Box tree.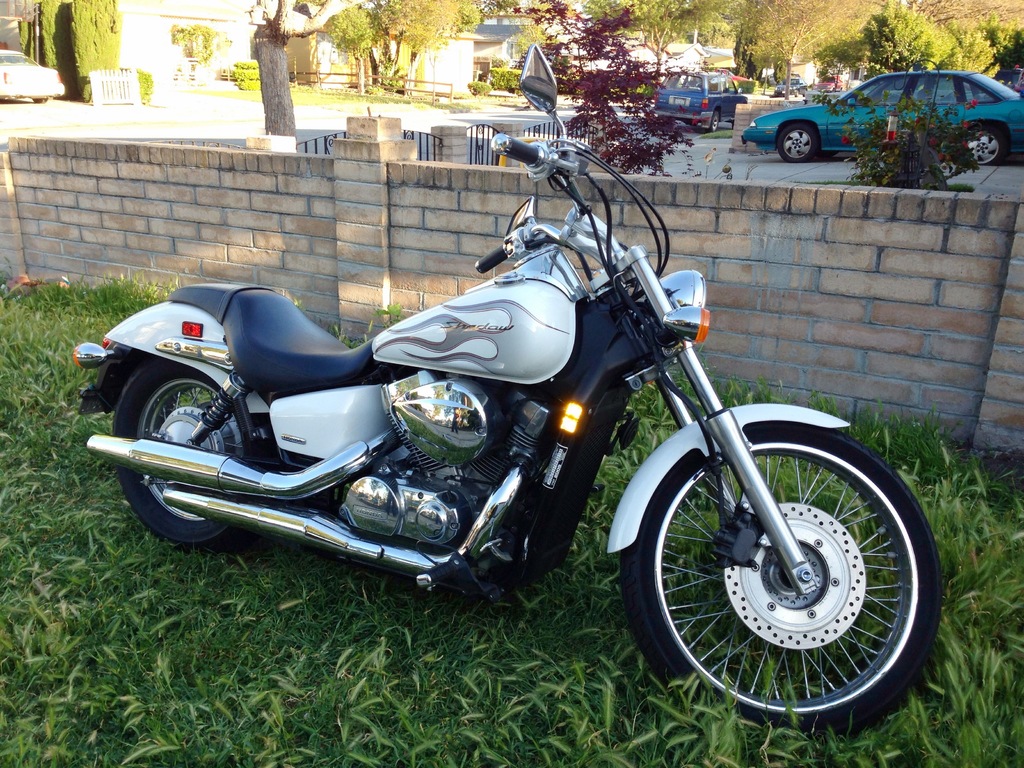
(239,0,362,144).
